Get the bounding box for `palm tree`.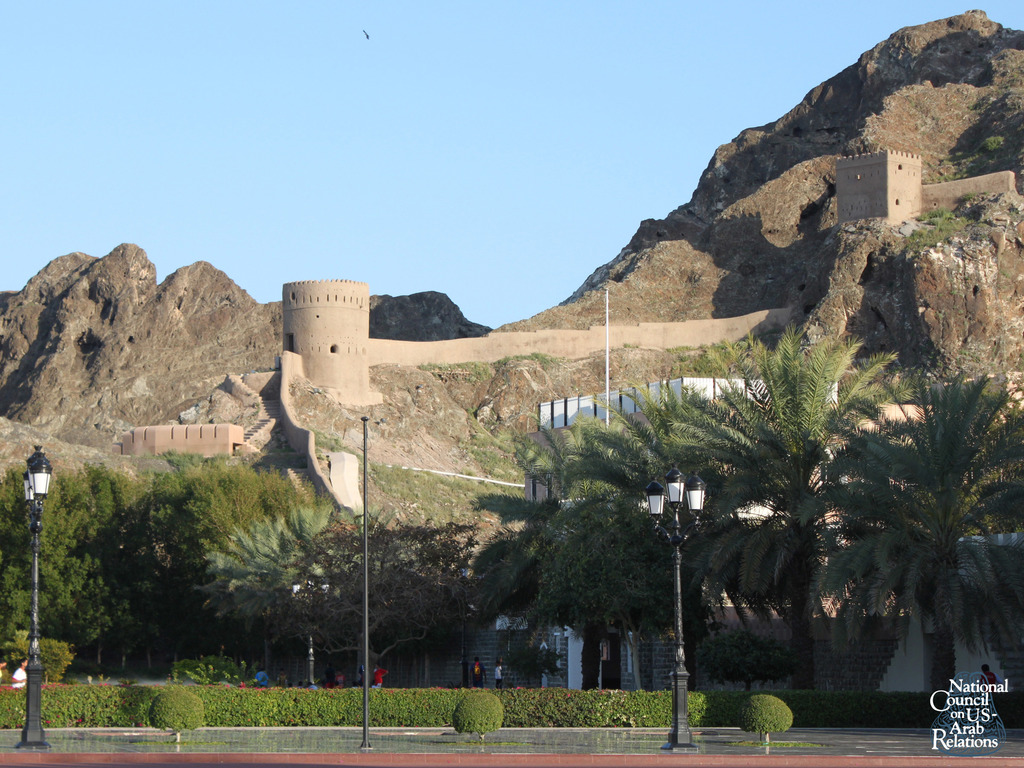
627, 395, 794, 643.
